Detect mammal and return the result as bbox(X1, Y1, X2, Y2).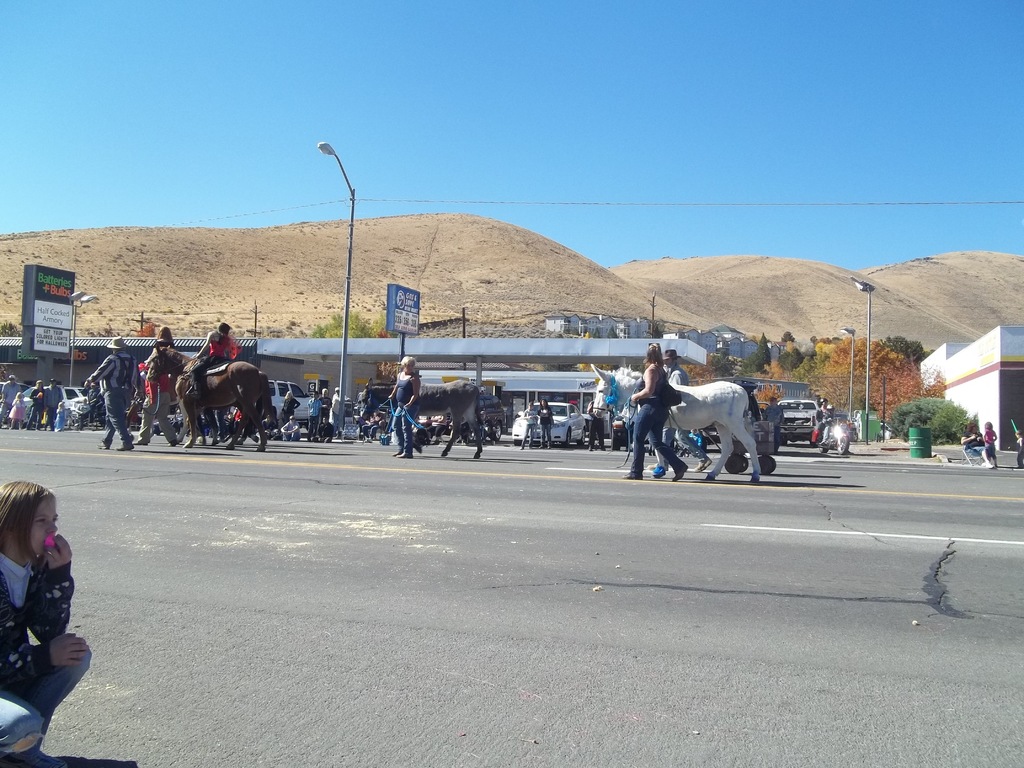
bbox(666, 348, 714, 474).
